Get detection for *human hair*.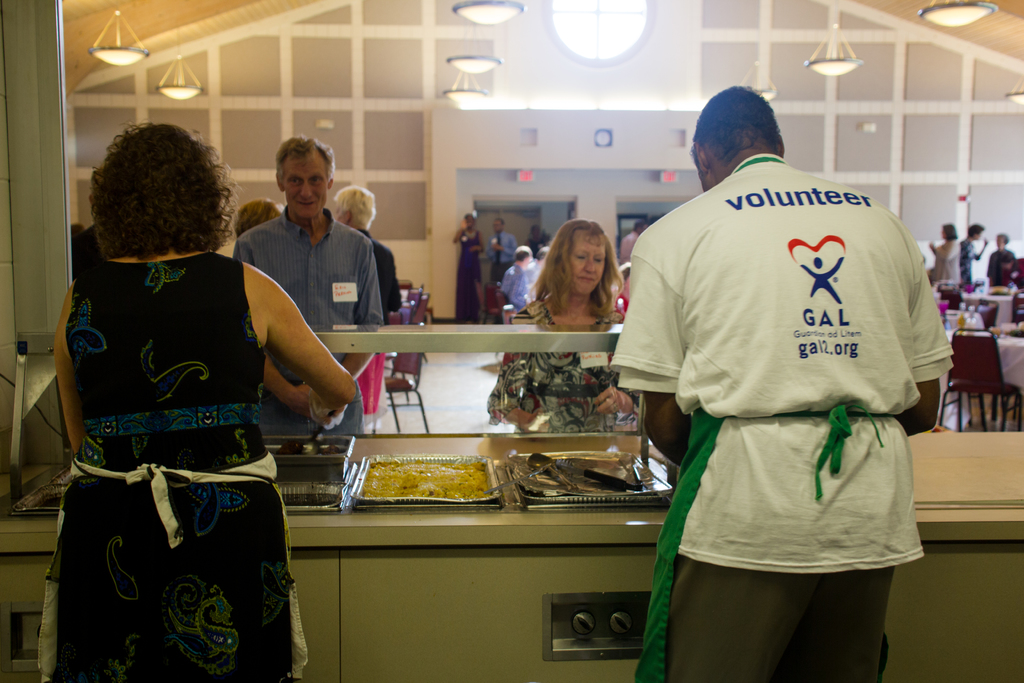
Detection: 230, 197, 282, 236.
